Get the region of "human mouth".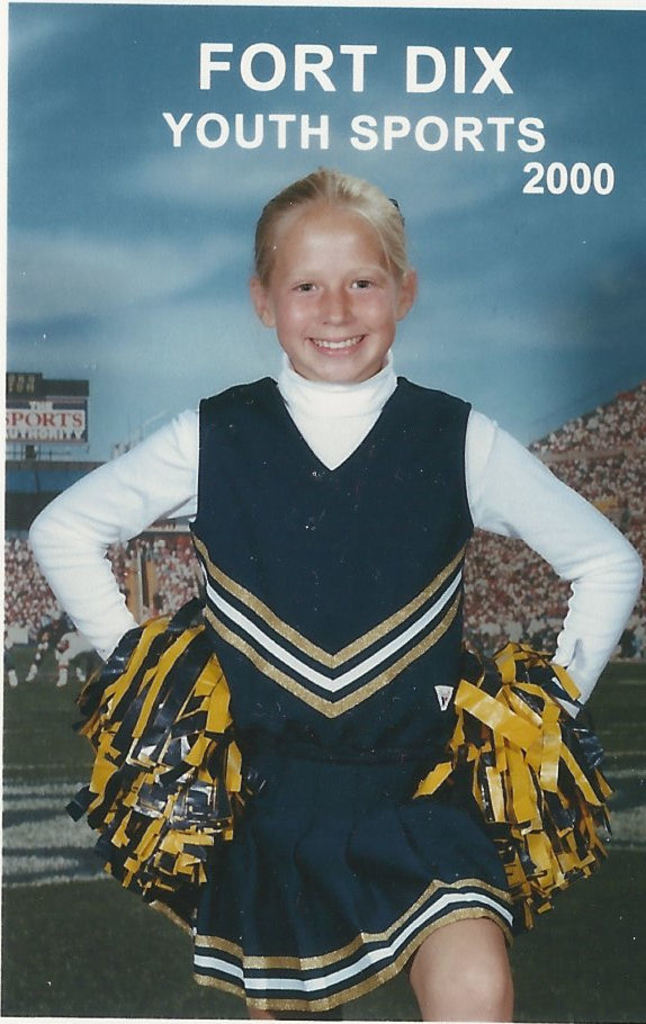
{"left": 304, "top": 331, "right": 369, "bottom": 363}.
